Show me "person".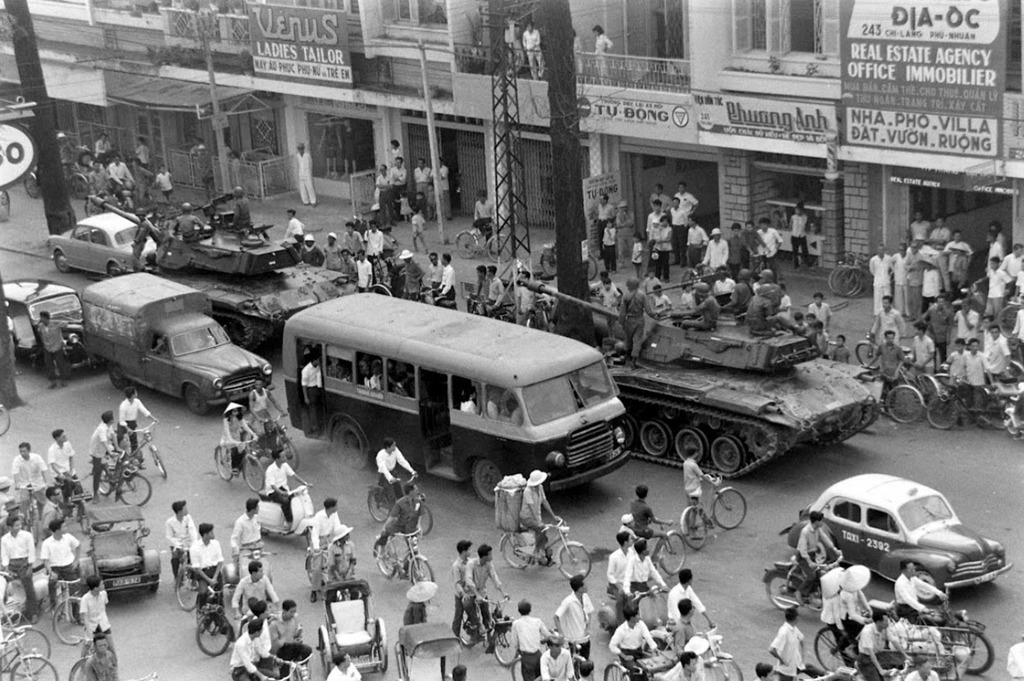
"person" is here: {"x1": 605, "y1": 533, "x2": 636, "y2": 627}.
